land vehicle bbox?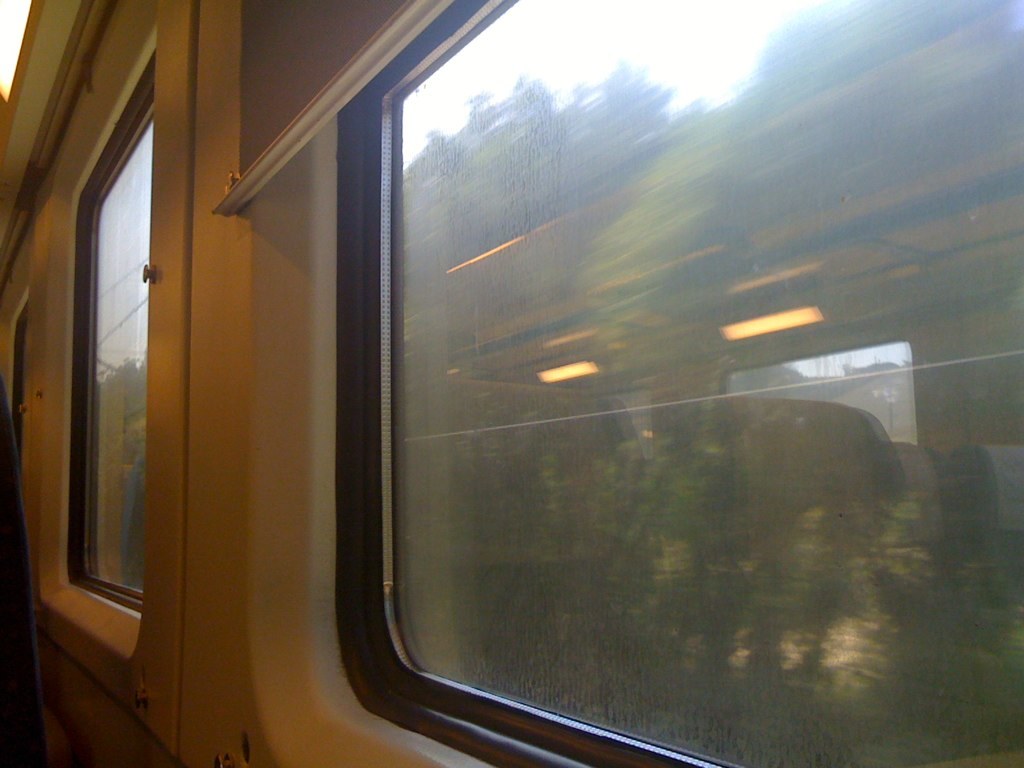
(left=0, top=0, right=1023, bottom=767)
